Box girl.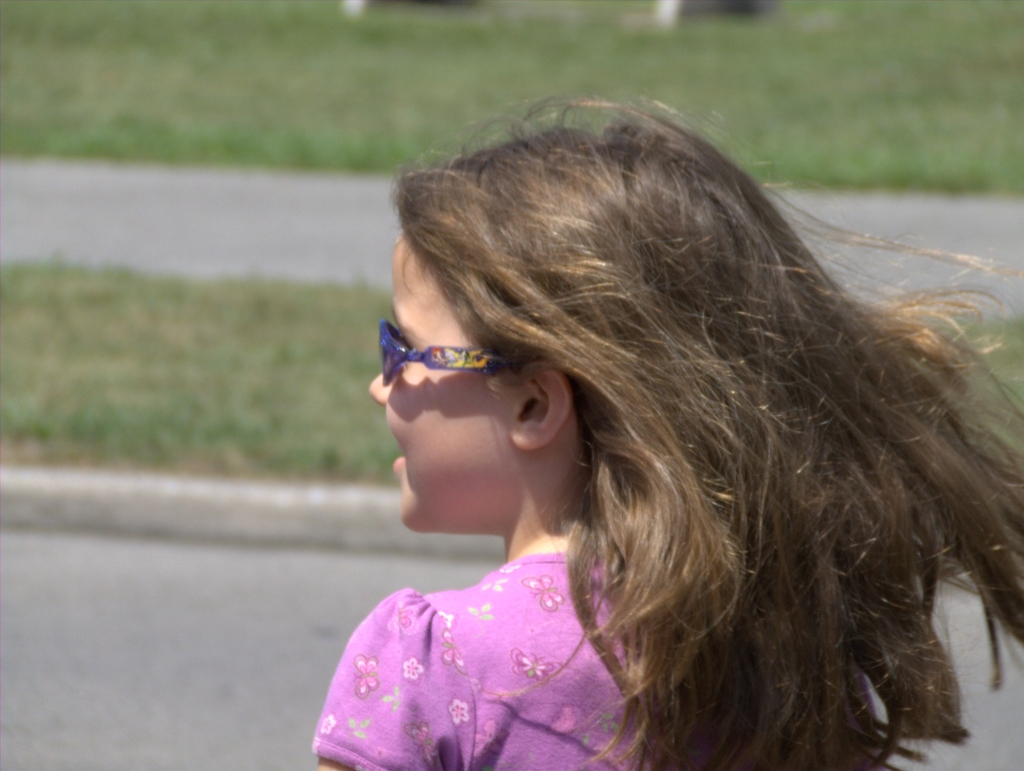
307 77 1023 770.
